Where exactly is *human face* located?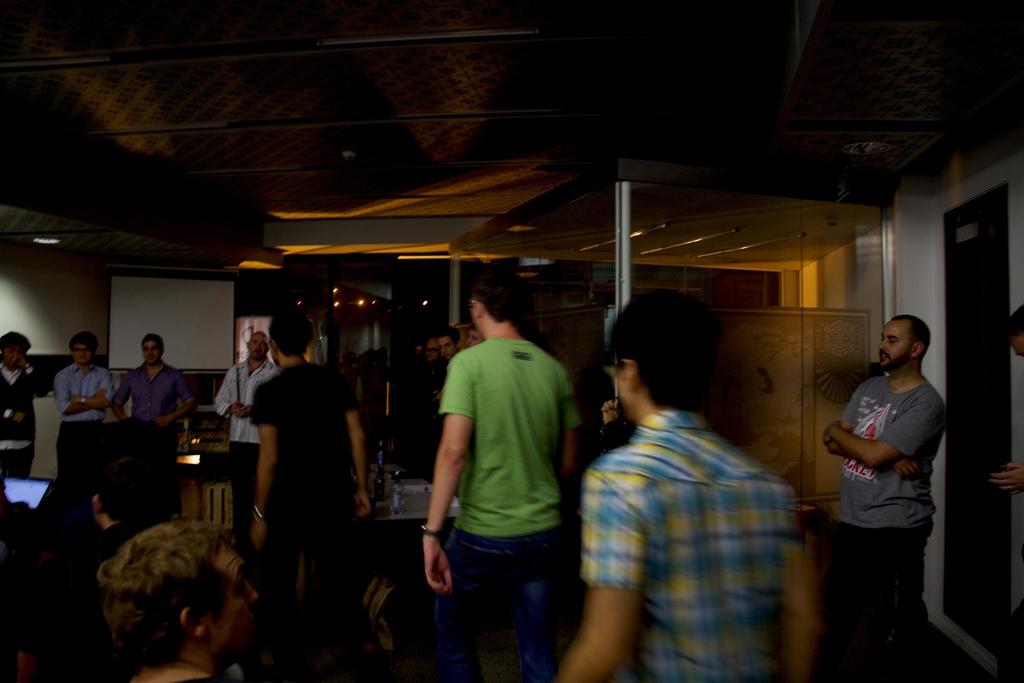
Its bounding box is 5:344:20:365.
